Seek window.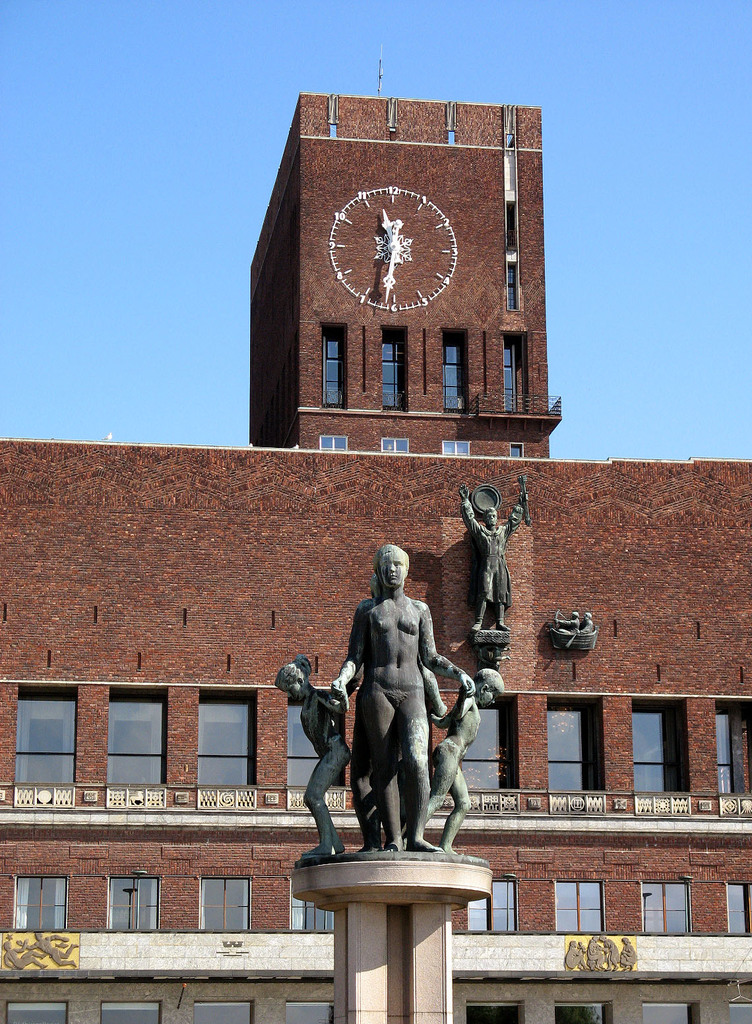
{"left": 320, "top": 327, "right": 341, "bottom": 412}.
